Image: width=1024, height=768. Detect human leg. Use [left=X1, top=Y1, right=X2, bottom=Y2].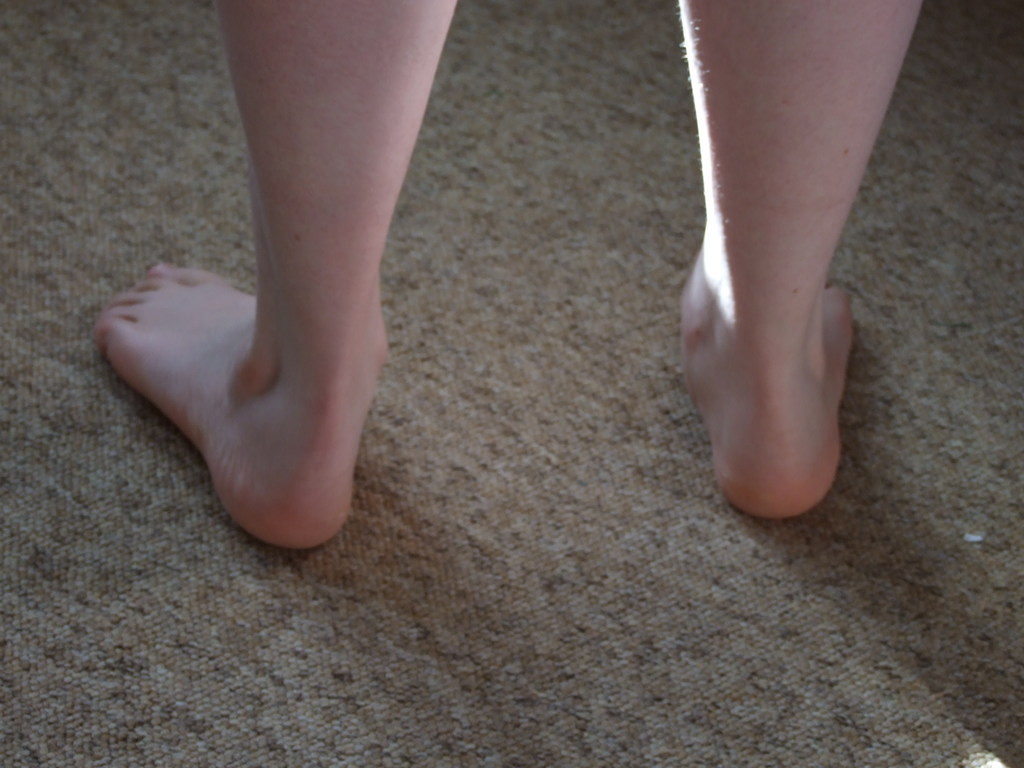
[left=674, top=0, right=923, bottom=522].
